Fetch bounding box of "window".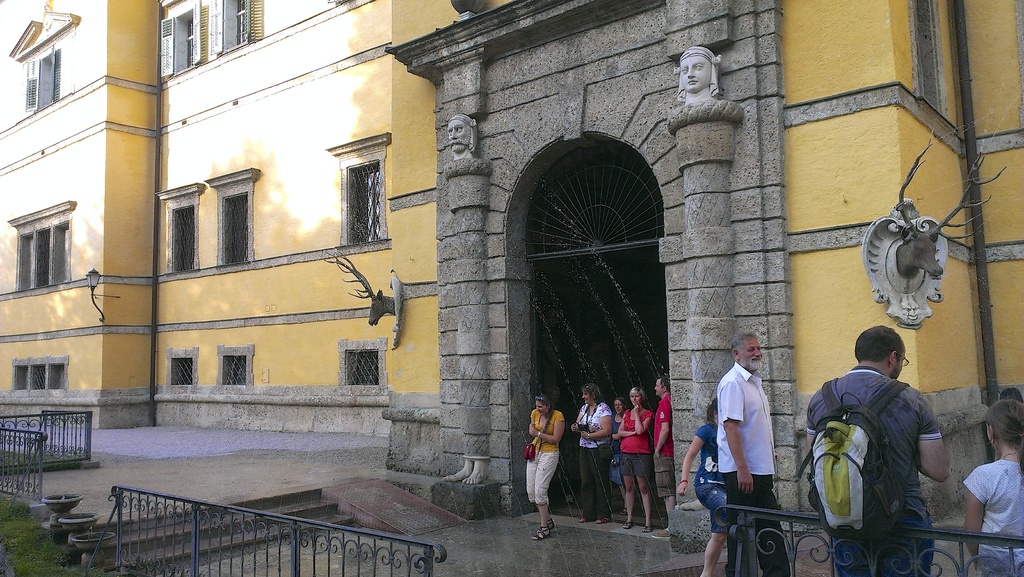
Bbox: <bbox>217, 352, 246, 386</bbox>.
